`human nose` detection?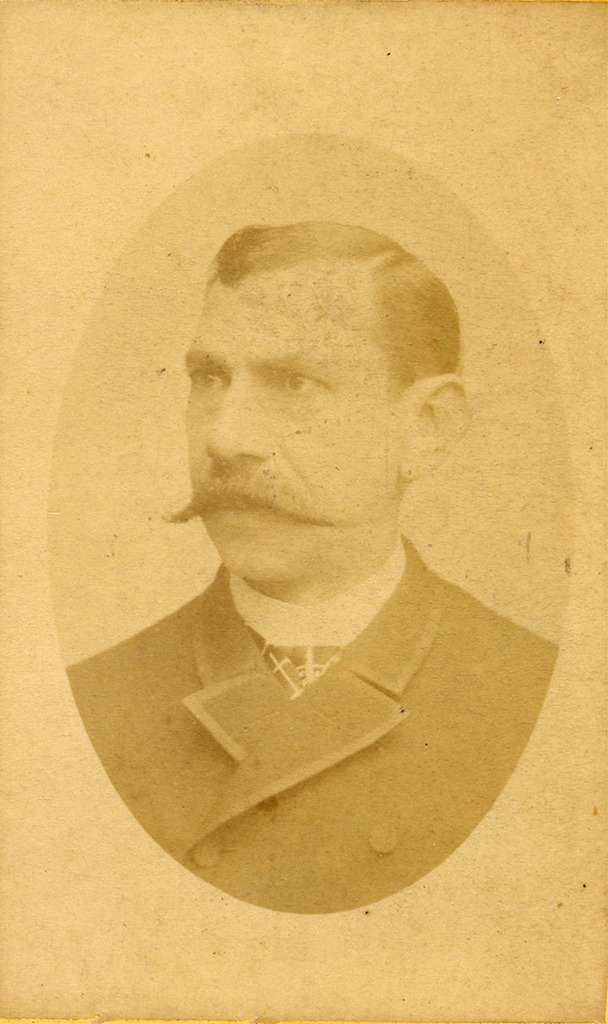
(206,384,273,462)
